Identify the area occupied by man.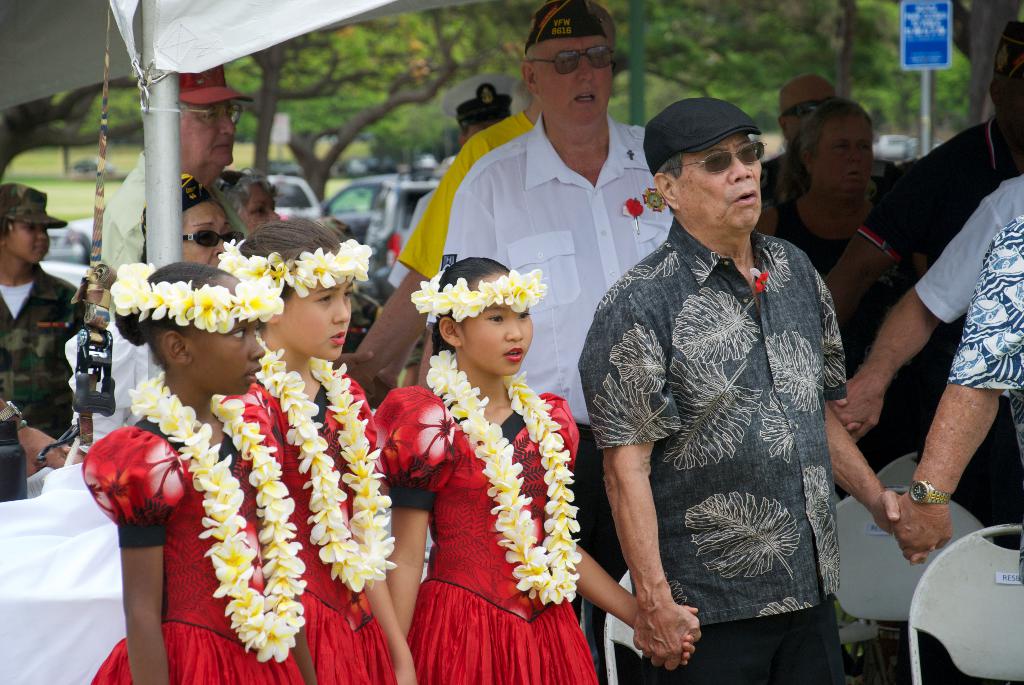
Area: (95, 62, 252, 290).
